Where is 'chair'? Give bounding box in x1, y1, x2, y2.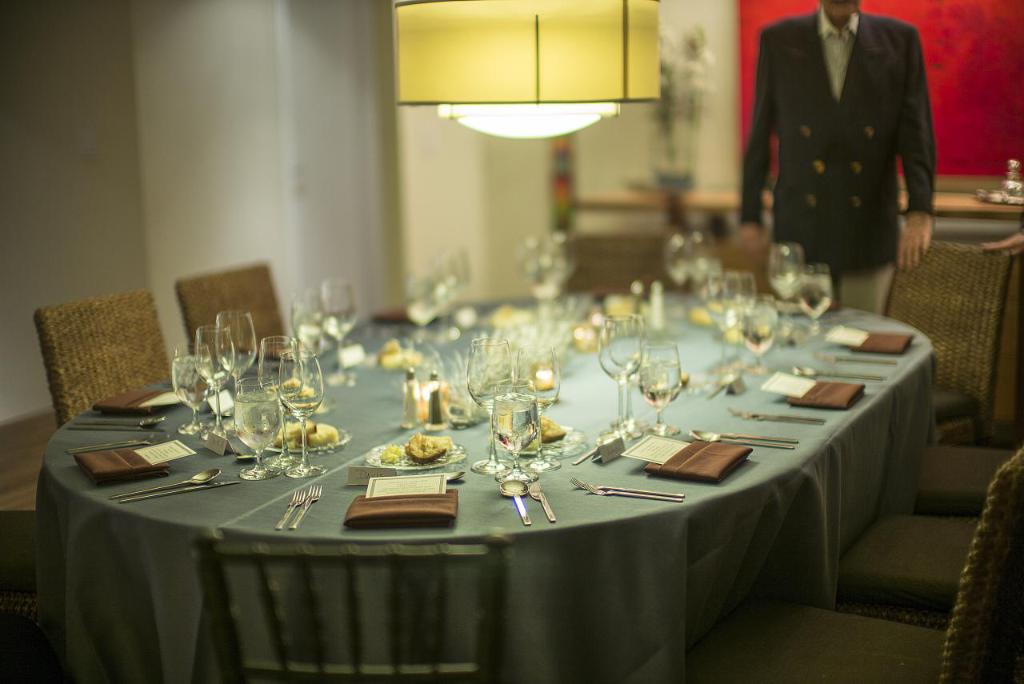
910, 446, 1023, 520.
